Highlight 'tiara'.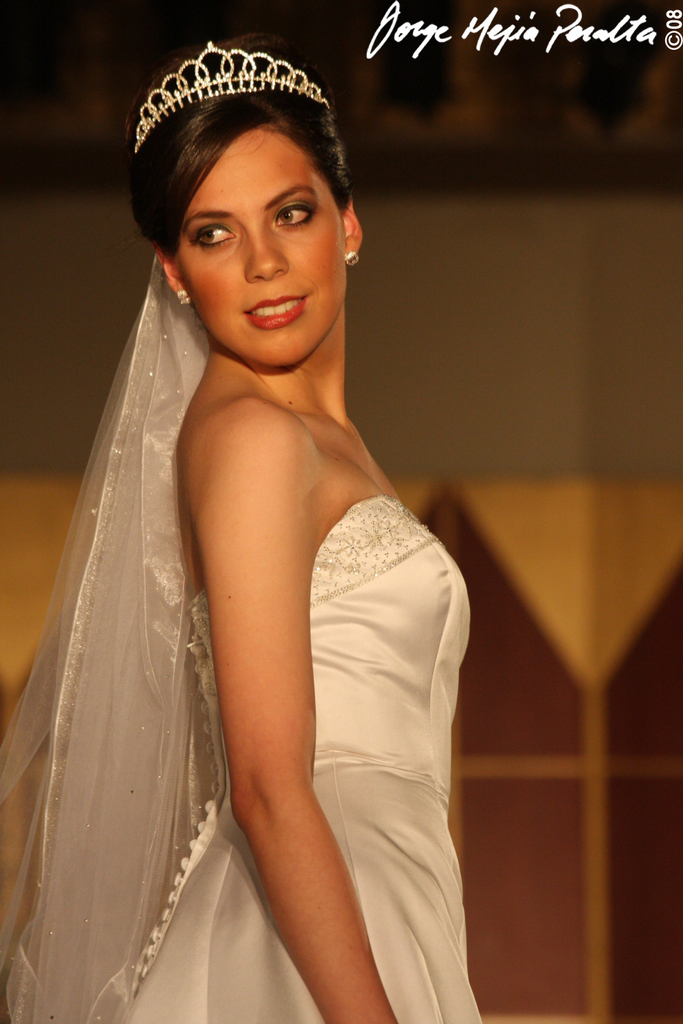
Highlighted region: <bbox>133, 42, 329, 156</bbox>.
